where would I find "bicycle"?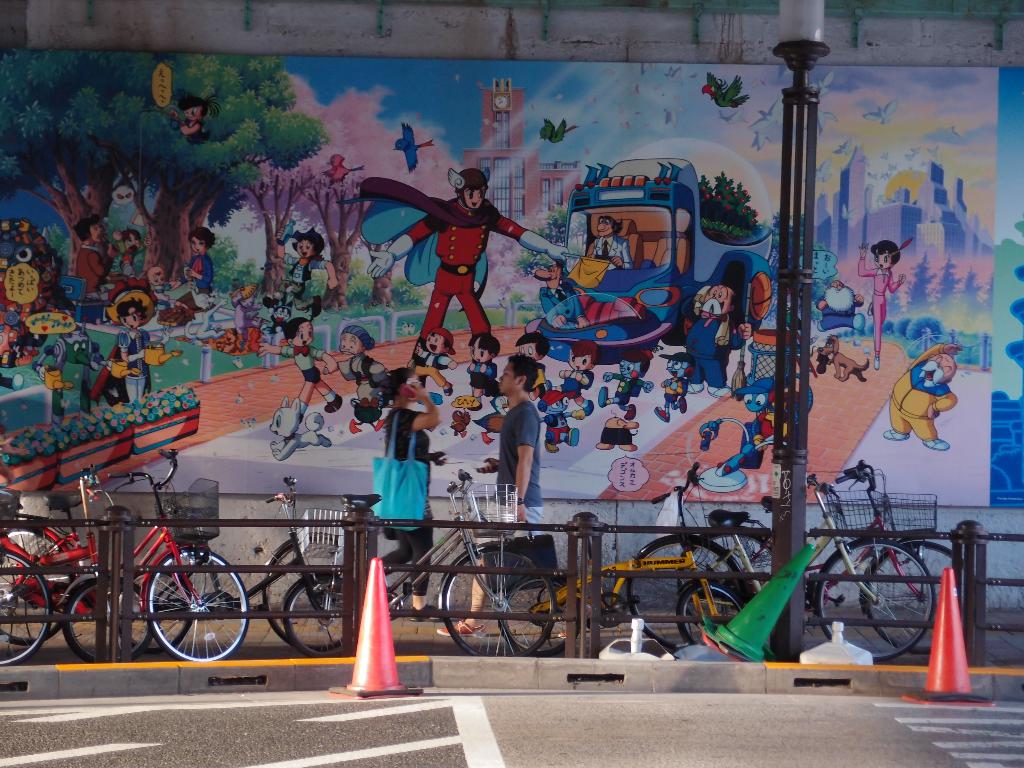
At <bbox>625, 471, 935, 662</bbox>.
